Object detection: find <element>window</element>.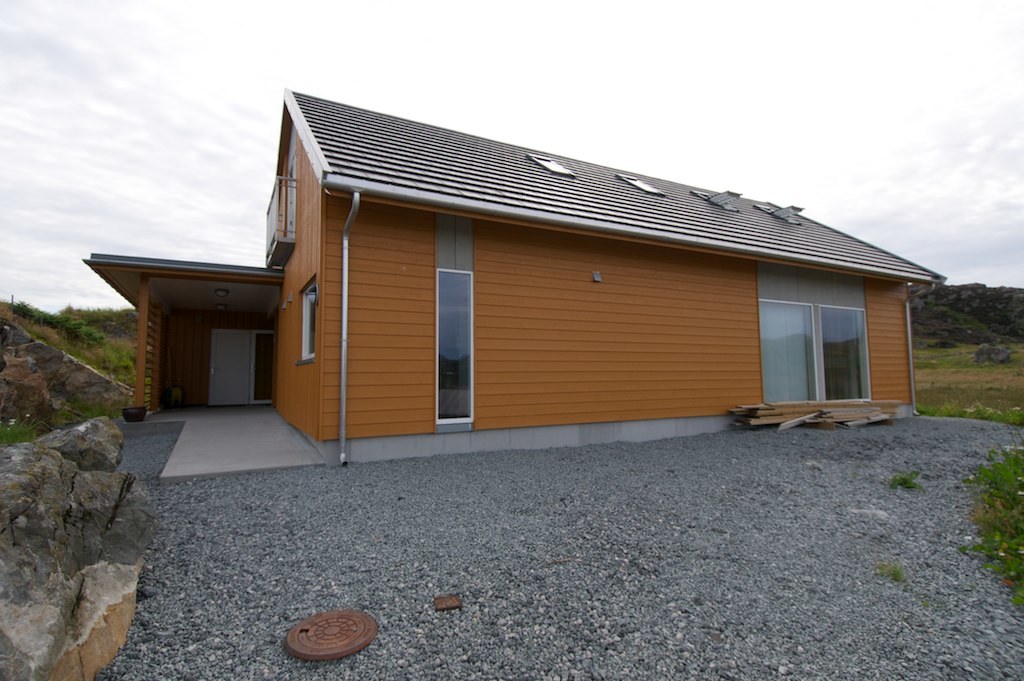
<region>762, 260, 892, 412</region>.
